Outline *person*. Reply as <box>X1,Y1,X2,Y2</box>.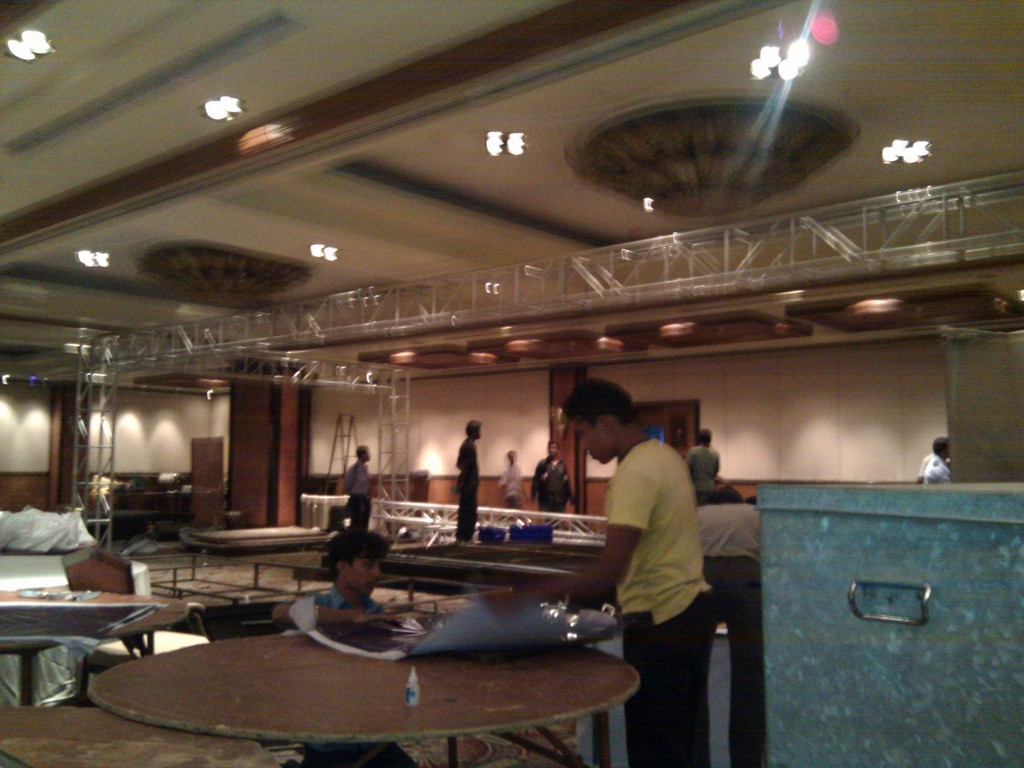
<box>484,376,712,767</box>.
